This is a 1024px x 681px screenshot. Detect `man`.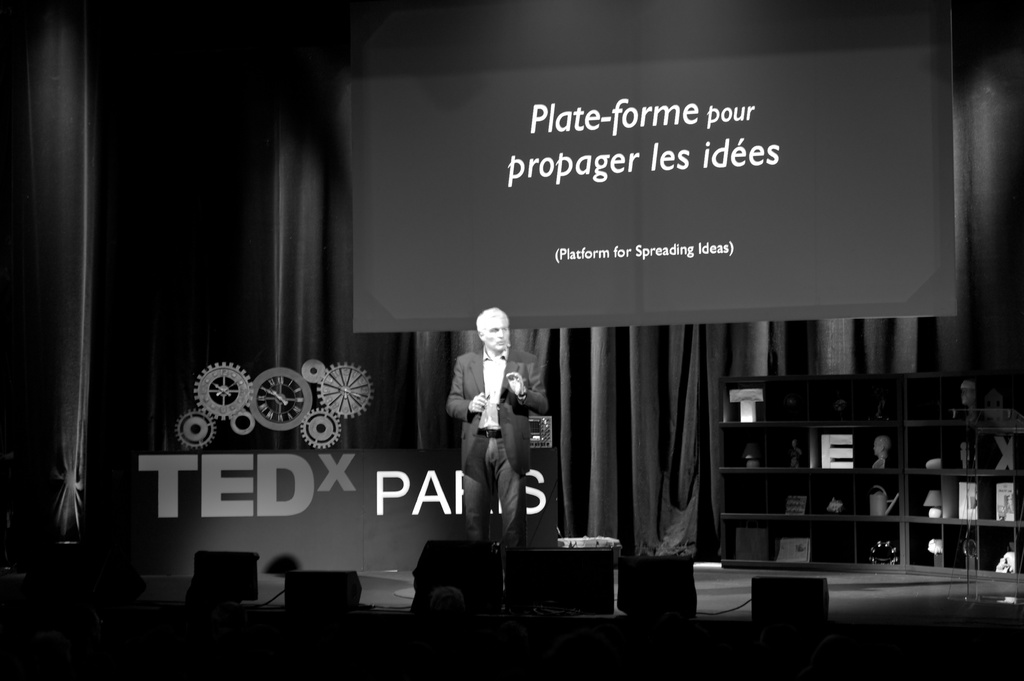
(447, 311, 547, 554).
